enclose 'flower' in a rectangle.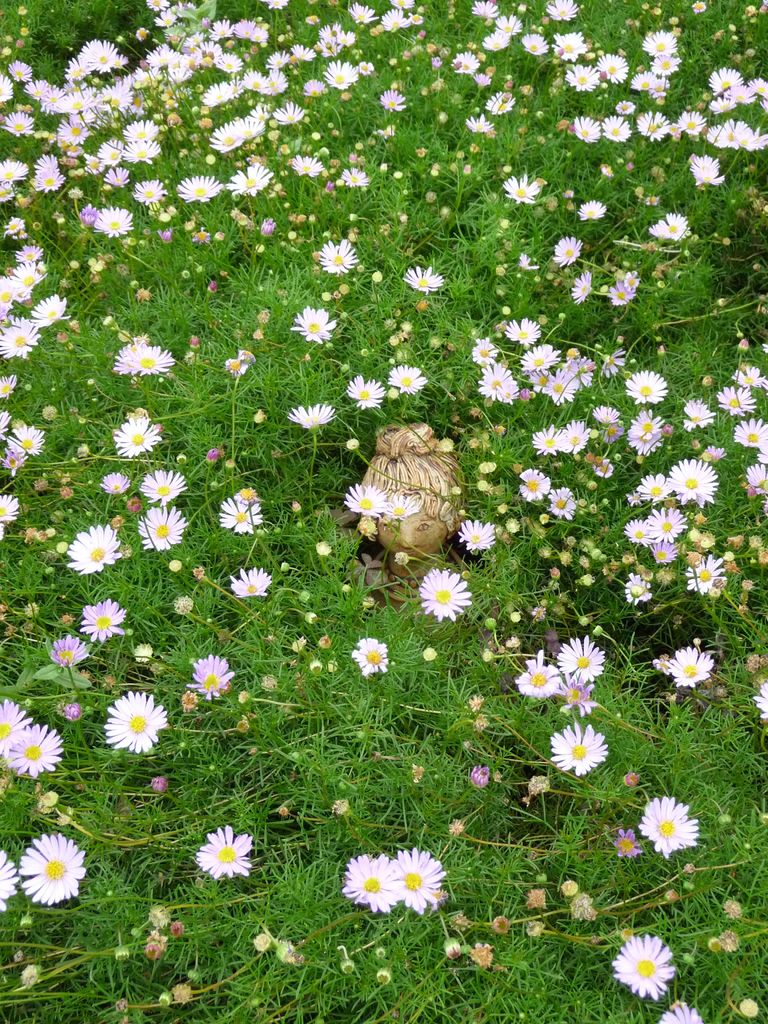
[634, 471, 668, 504].
